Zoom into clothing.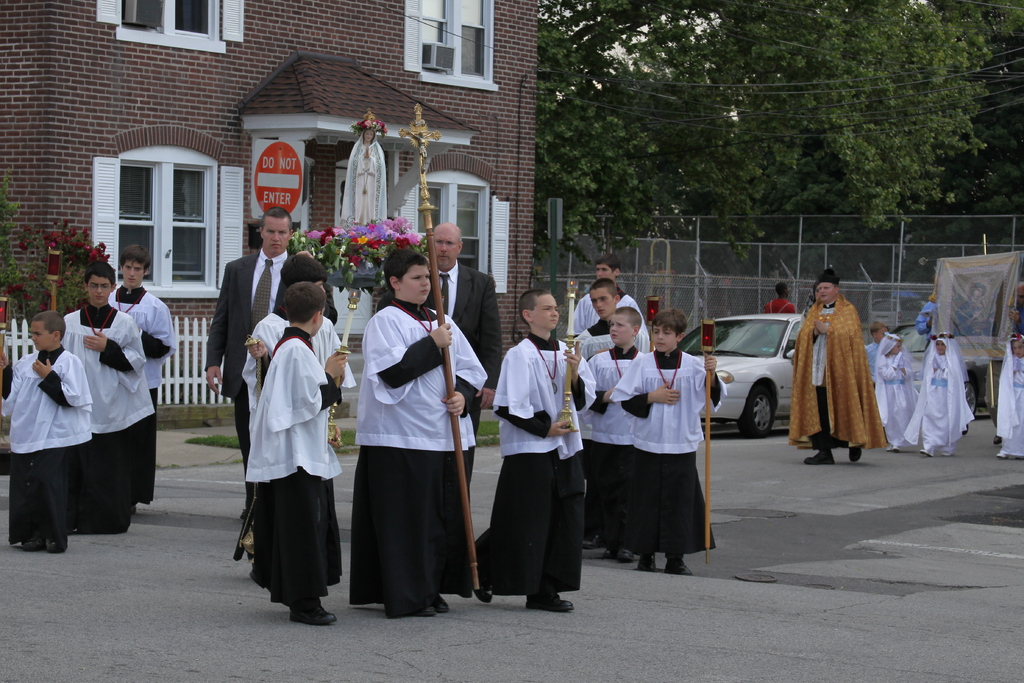
Zoom target: 243:331:339:608.
